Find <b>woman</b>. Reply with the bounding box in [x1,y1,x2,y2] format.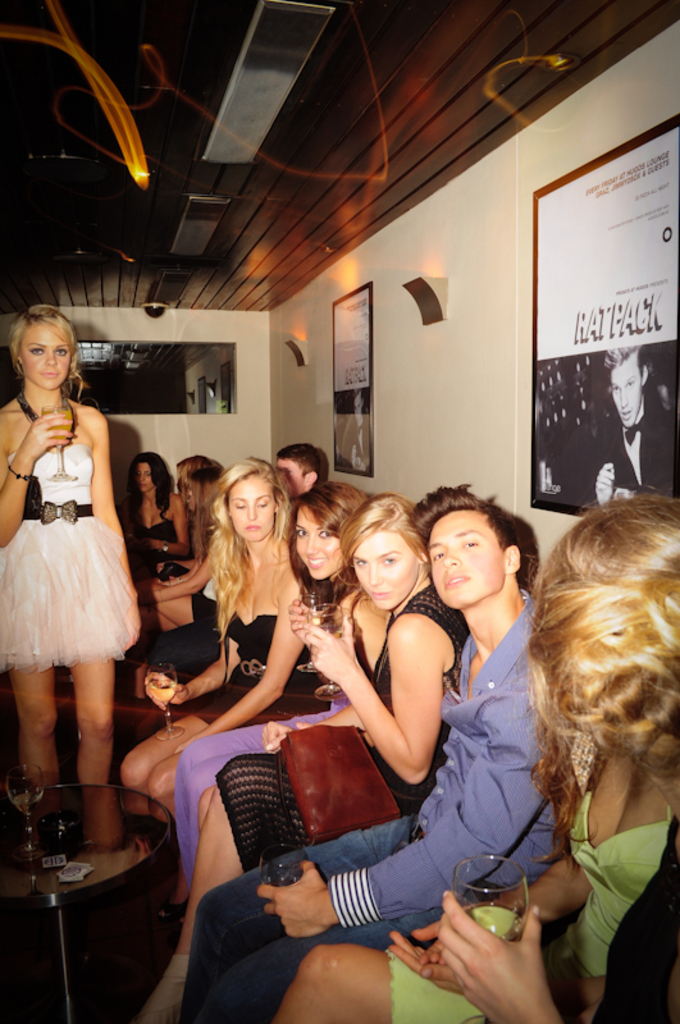
[122,449,311,902].
